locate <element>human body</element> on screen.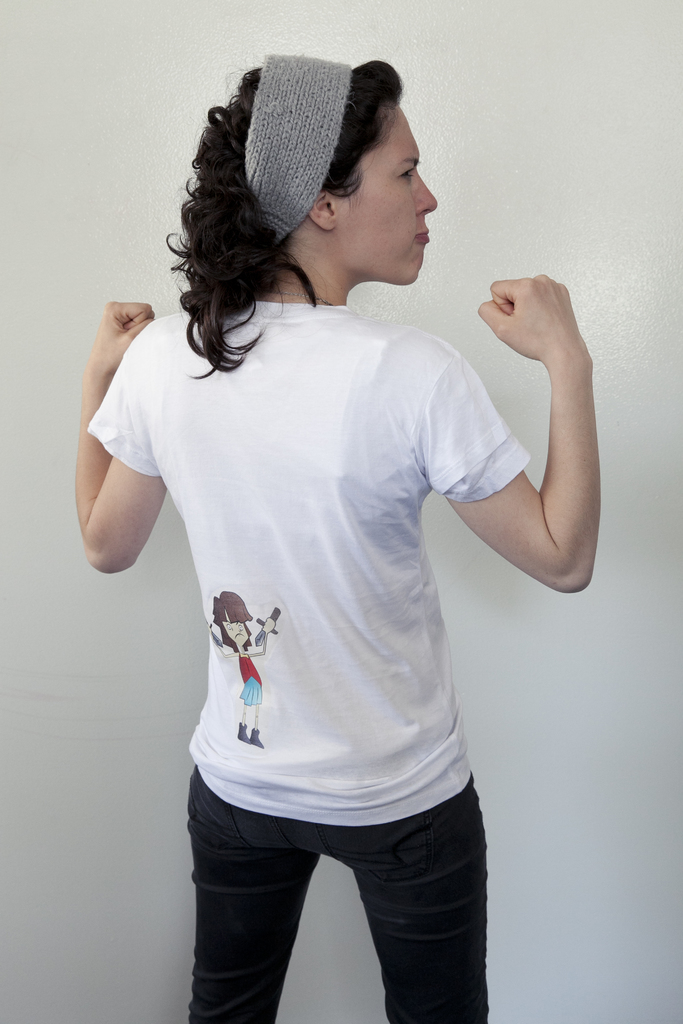
On screen at [79, 49, 606, 1021].
